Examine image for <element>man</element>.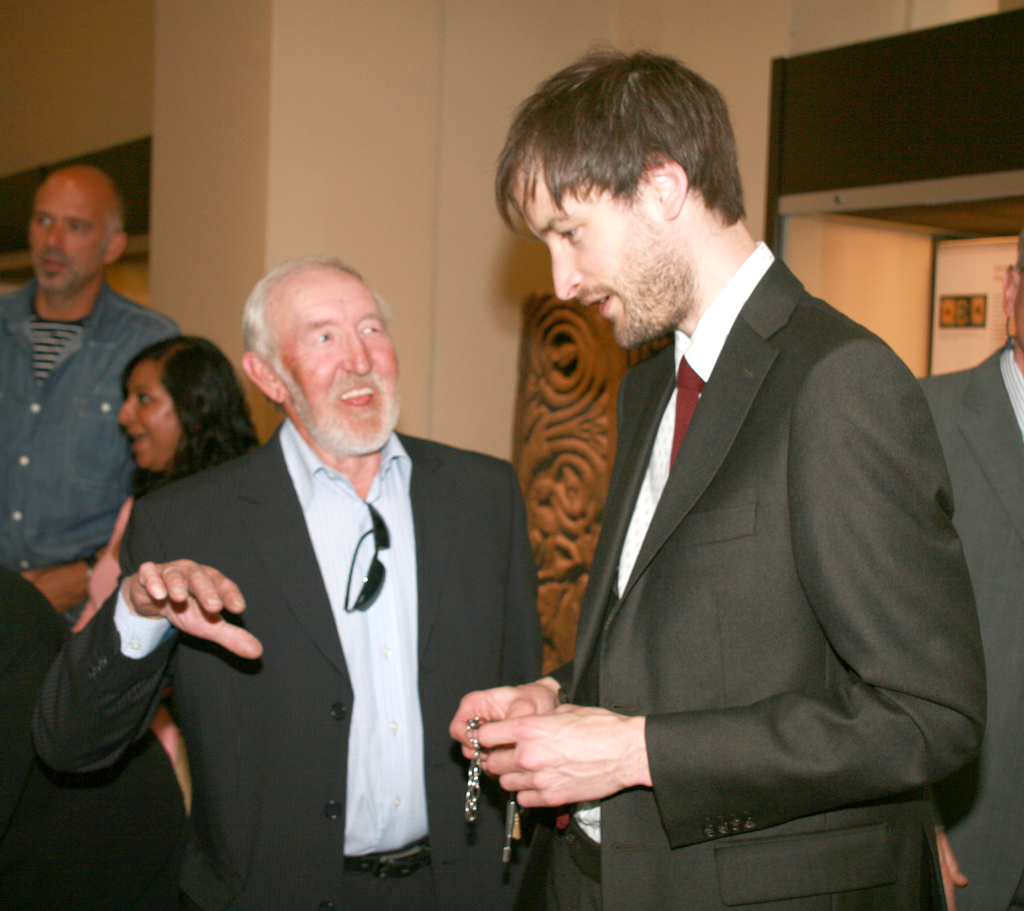
Examination result: 20 256 540 910.
